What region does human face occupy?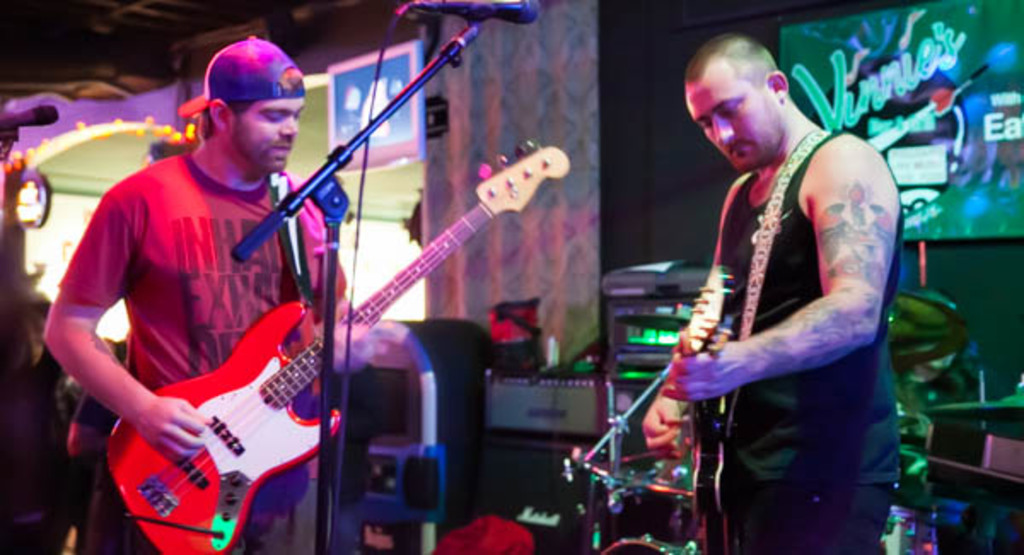
679,80,780,169.
